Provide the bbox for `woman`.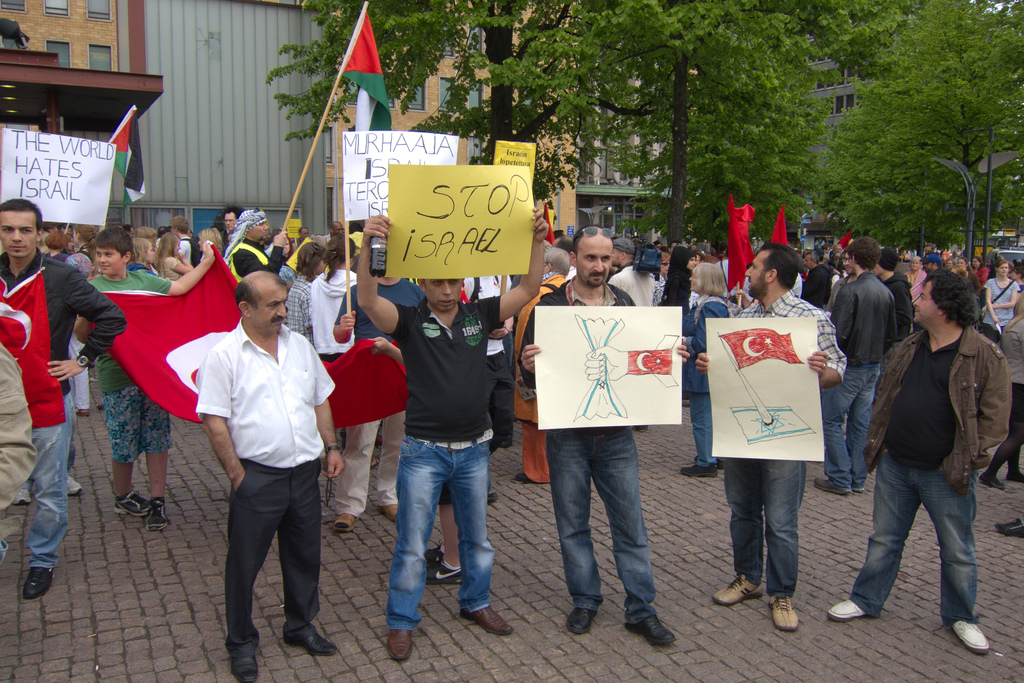
(left=956, top=255, right=979, bottom=295).
